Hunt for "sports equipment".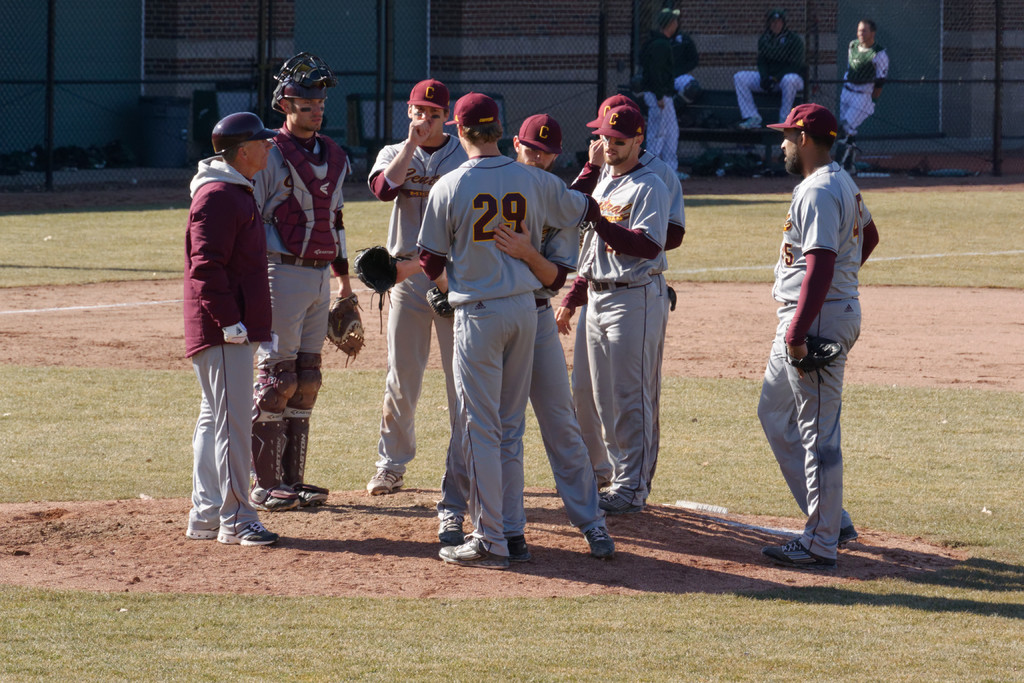
Hunted down at bbox=(437, 540, 508, 566).
